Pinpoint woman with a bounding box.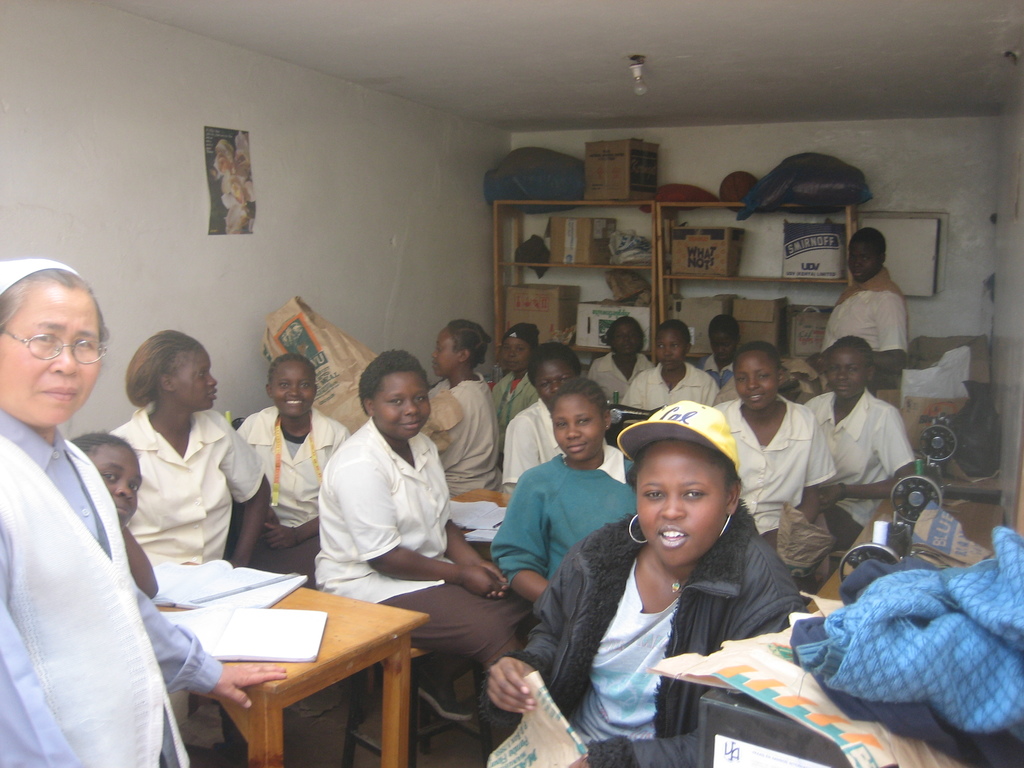
BBox(538, 382, 822, 752).
